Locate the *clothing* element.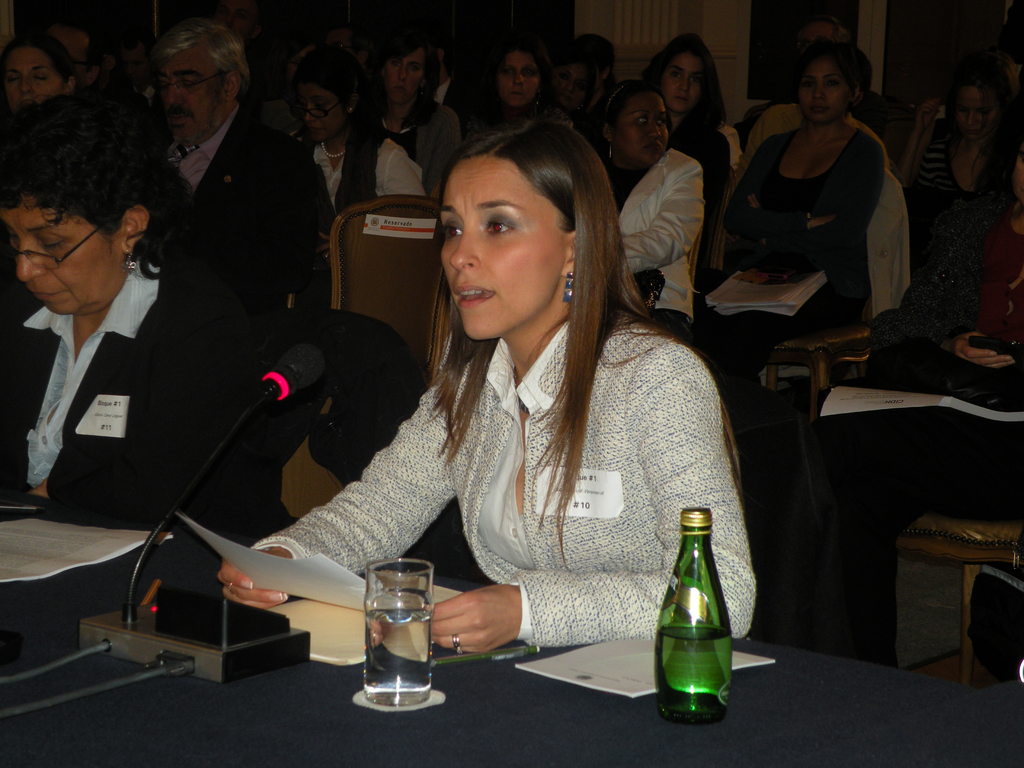
Element bbox: 5:245:316:548.
